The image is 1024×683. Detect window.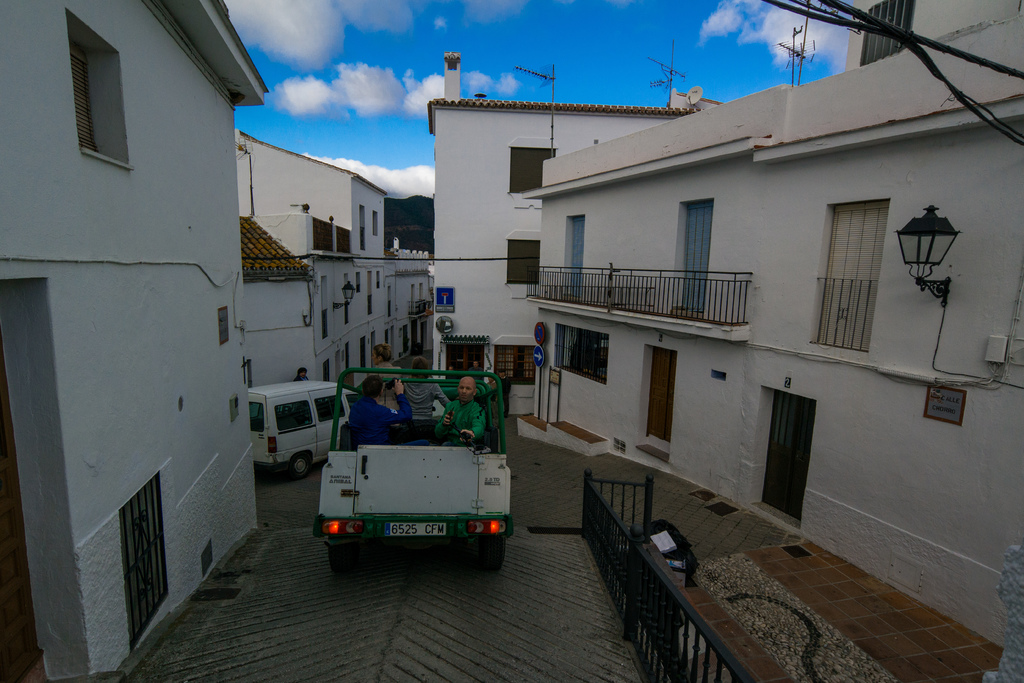
Detection: crop(342, 277, 351, 325).
